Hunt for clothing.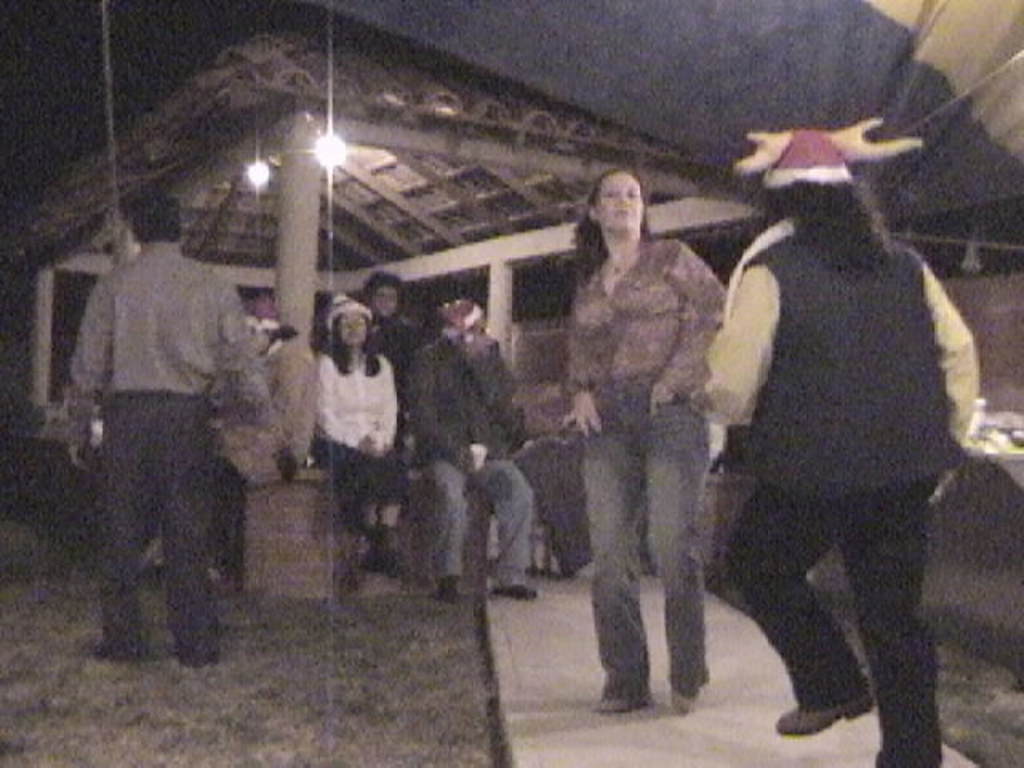
Hunted down at [566, 232, 723, 699].
